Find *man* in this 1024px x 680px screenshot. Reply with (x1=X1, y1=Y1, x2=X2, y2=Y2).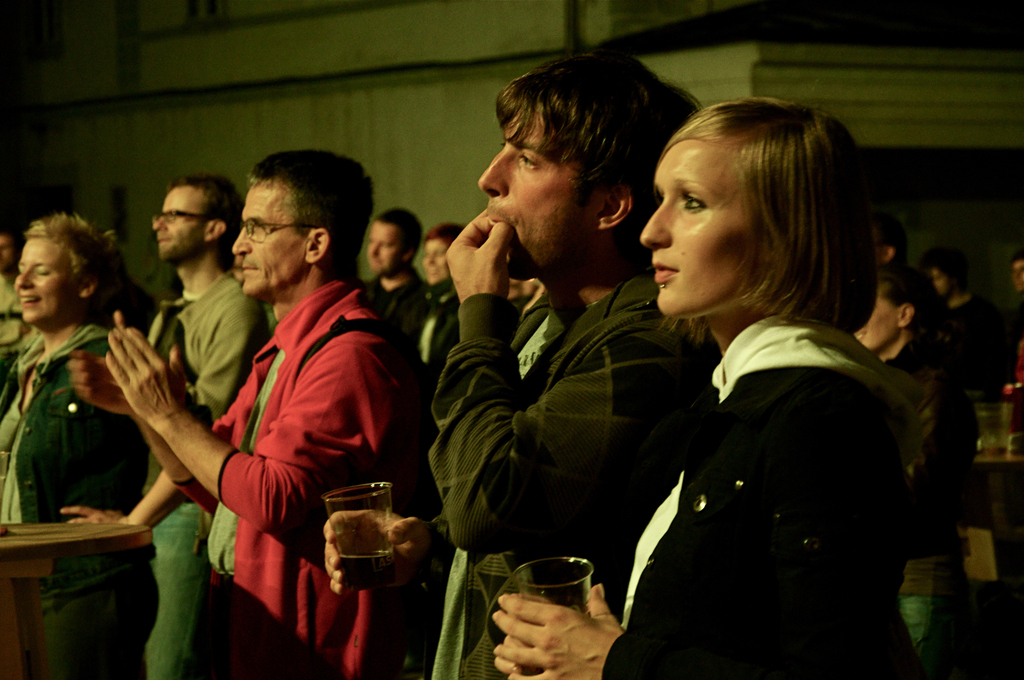
(x1=434, y1=51, x2=694, y2=679).
